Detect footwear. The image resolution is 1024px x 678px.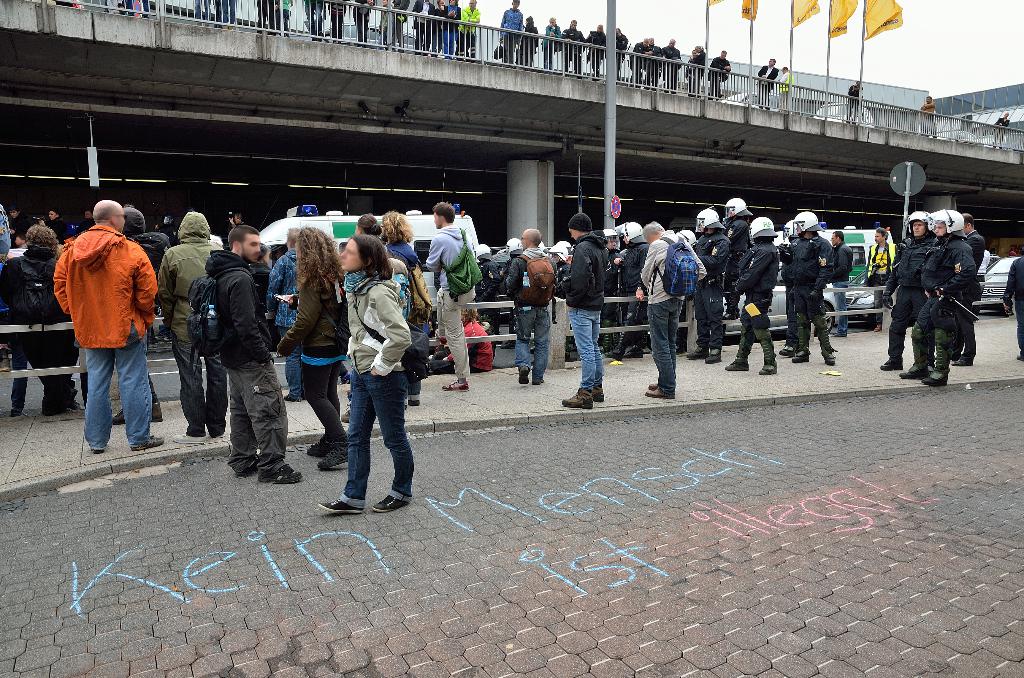
{"left": 563, "top": 385, "right": 593, "bottom": 410}.
